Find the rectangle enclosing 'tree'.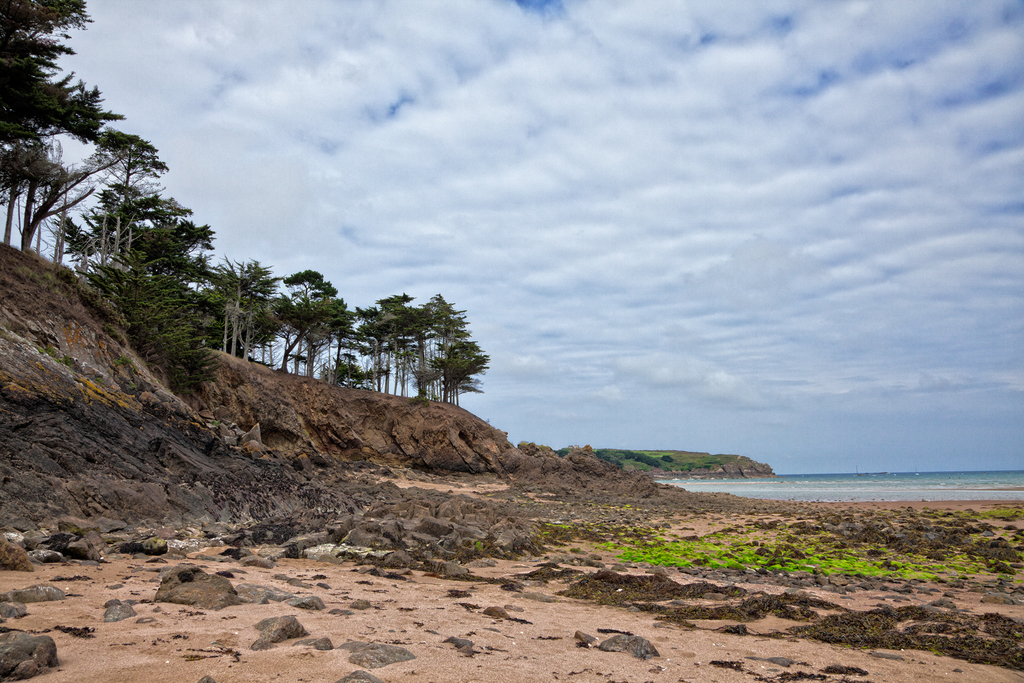
x1=0, y1=126, x2=173, y2=252.
